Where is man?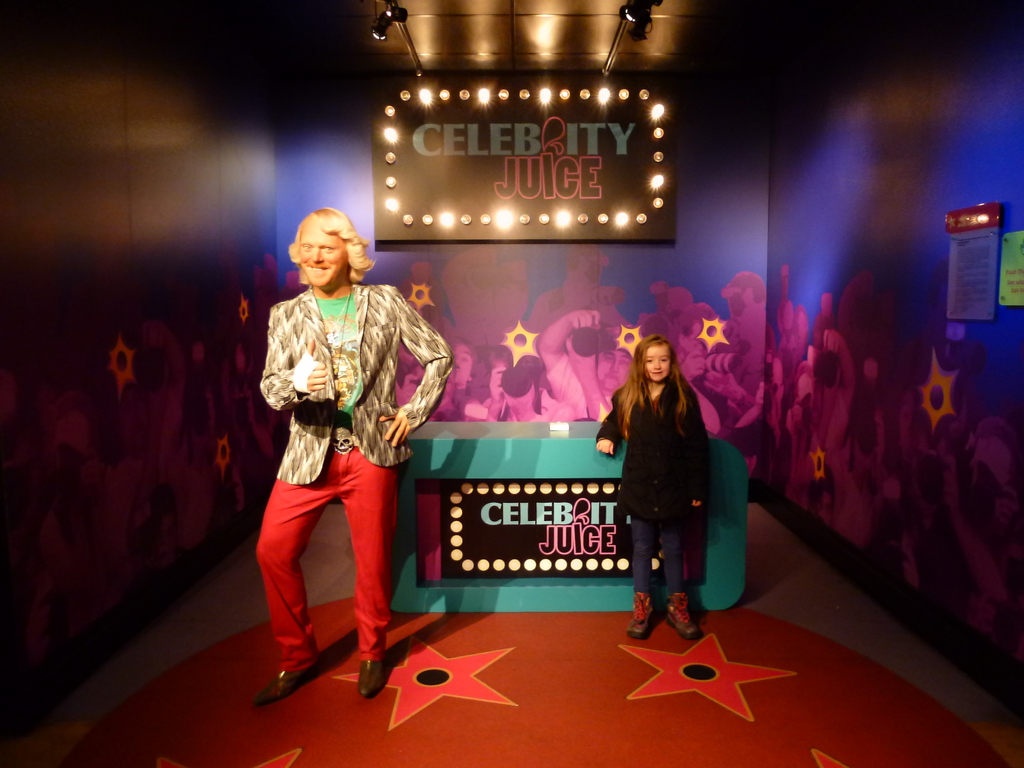
bbox=(241, 212, 442, 696).
